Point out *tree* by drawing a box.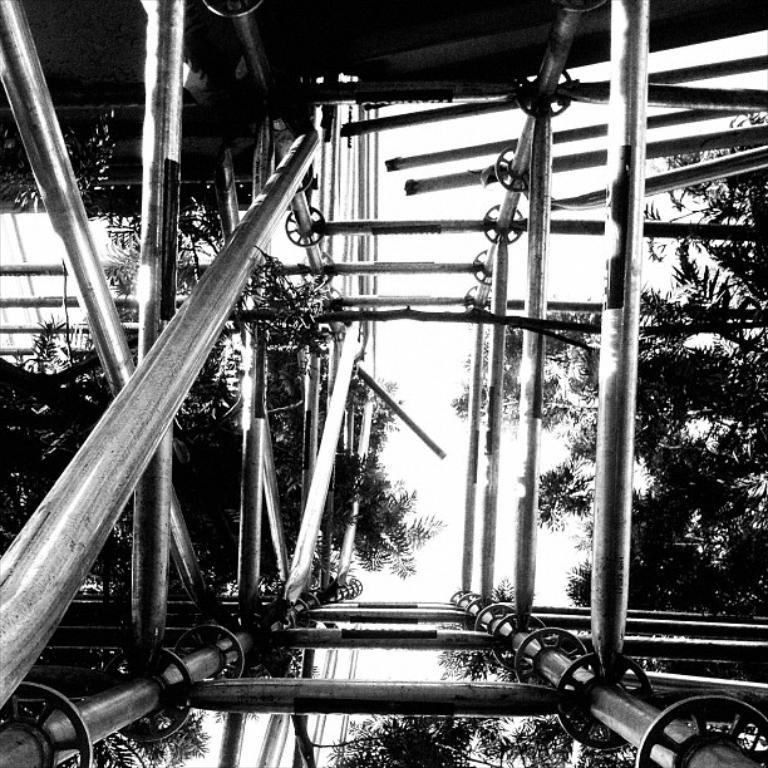
detection(400, 54, 767, 673).
